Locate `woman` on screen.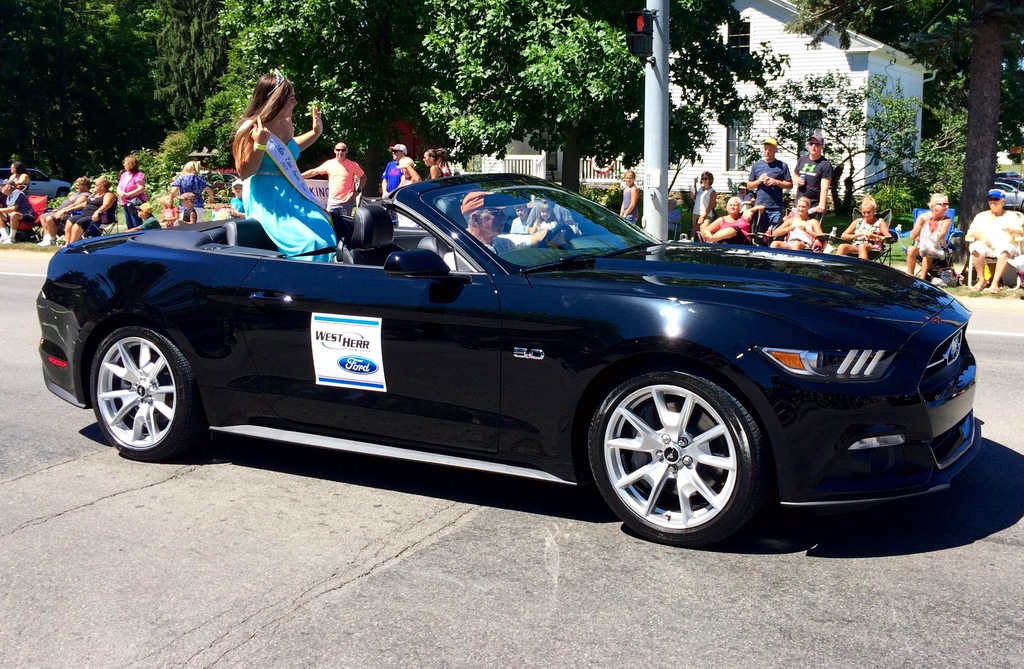
On screen at bbox(906, 191, 955, 282).
